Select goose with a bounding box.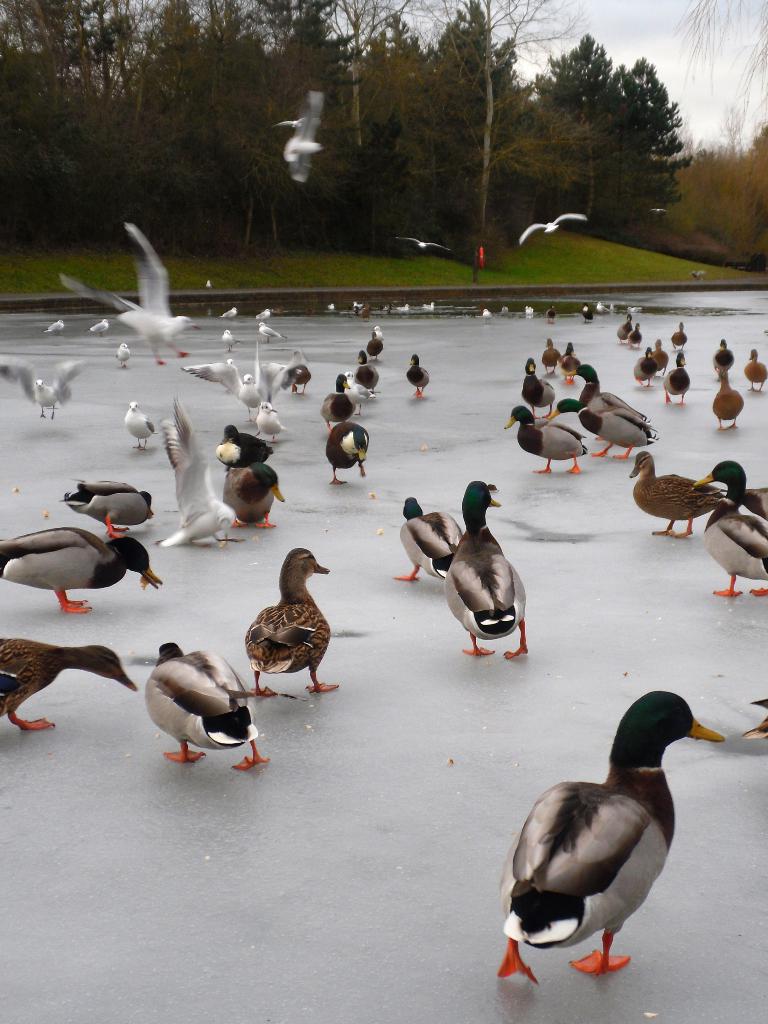
0 356 84 415.
